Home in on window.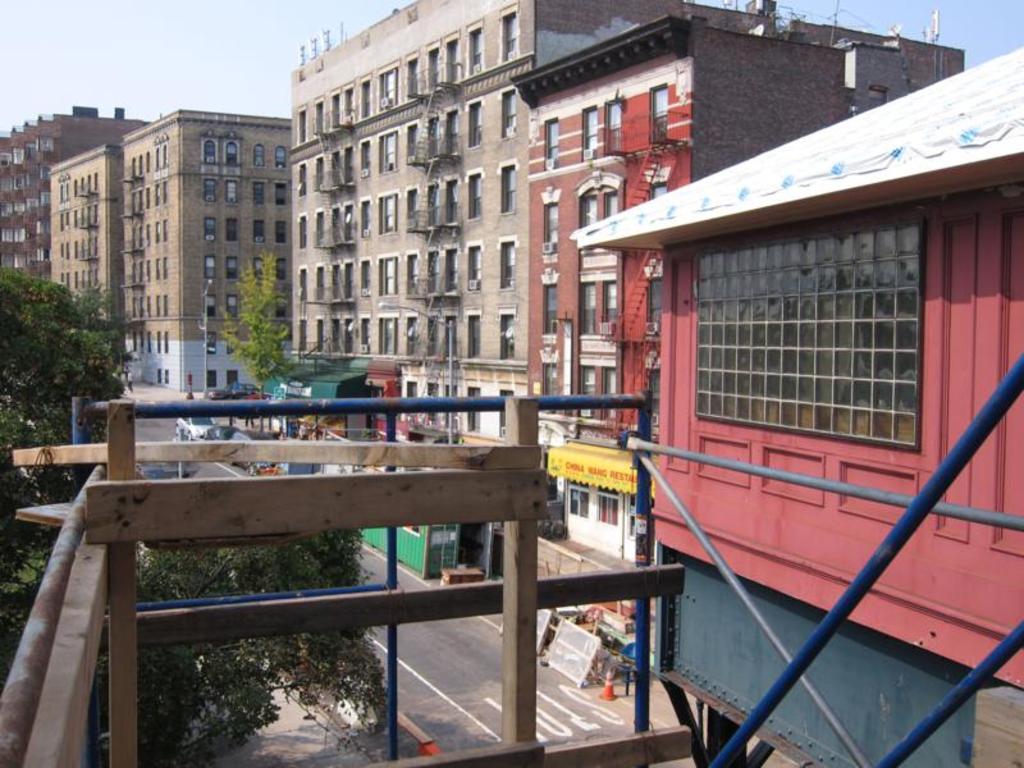
Homed in at BBox(466, 172, 485, 220).
